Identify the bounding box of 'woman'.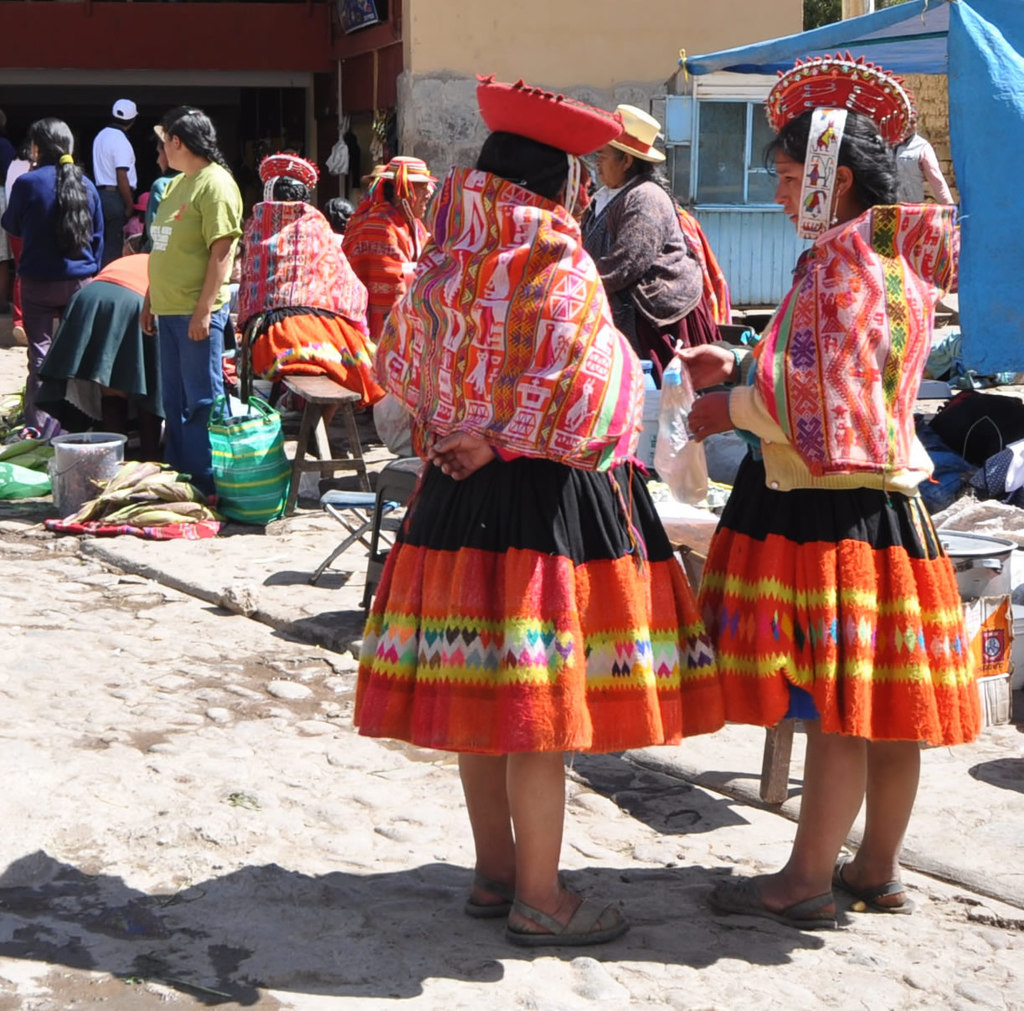
select_region(342, 64, 740, 968).
